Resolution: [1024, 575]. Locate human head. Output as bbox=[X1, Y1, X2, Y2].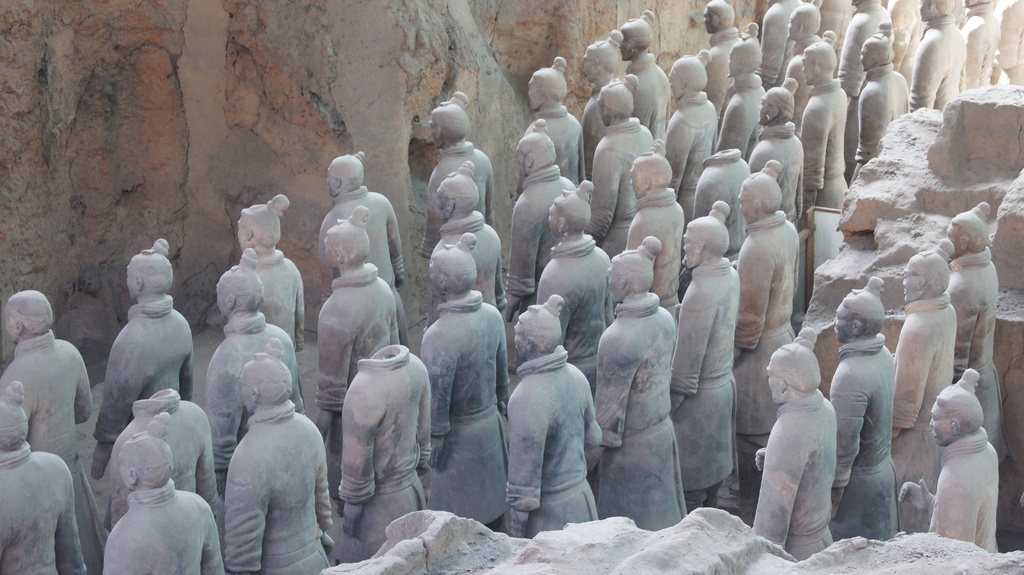
bbox=[126, 252, 175, 296].
